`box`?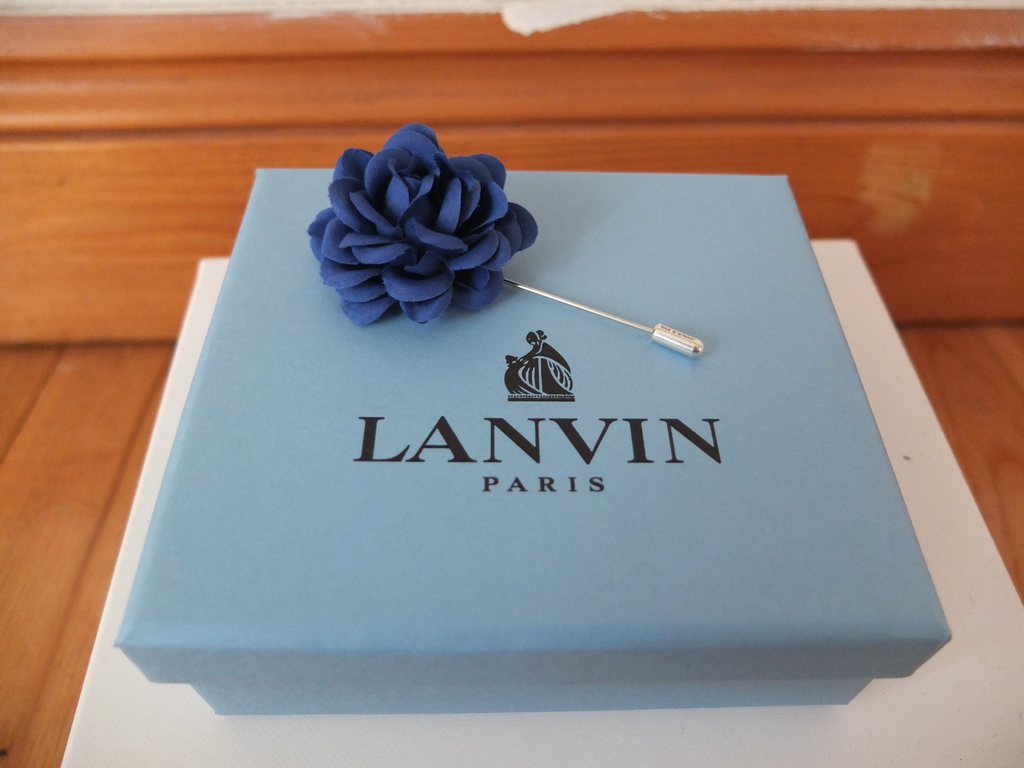
[left=54, top=88, right=981, bottom=746]
